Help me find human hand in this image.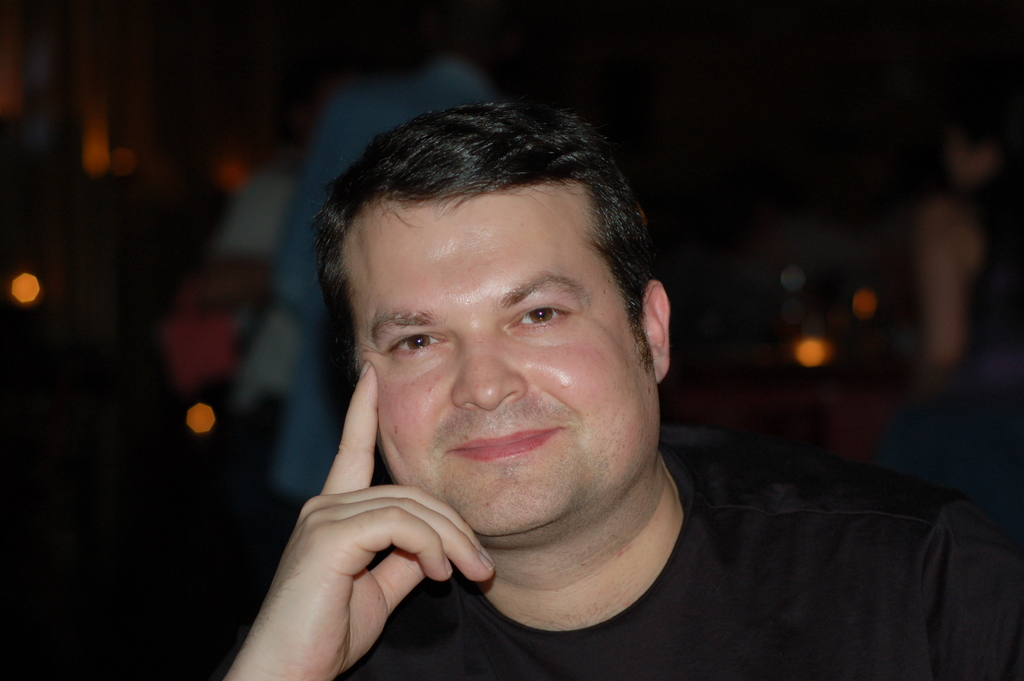
Found it: 214:417:489:680.
